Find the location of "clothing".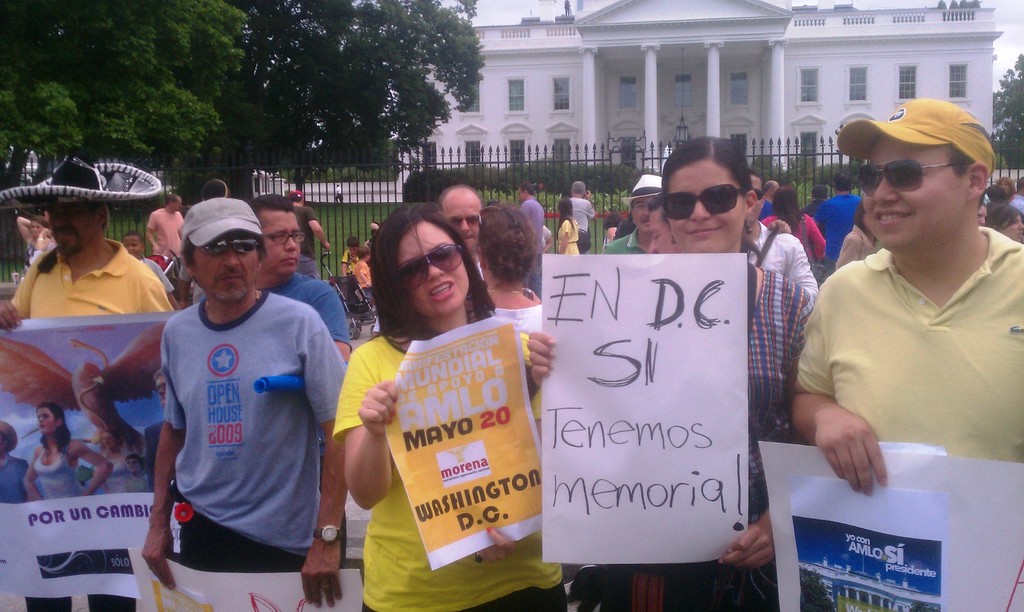
Location: {"left": 25, "top": 446, "right": 88, "bottom": 563}.
